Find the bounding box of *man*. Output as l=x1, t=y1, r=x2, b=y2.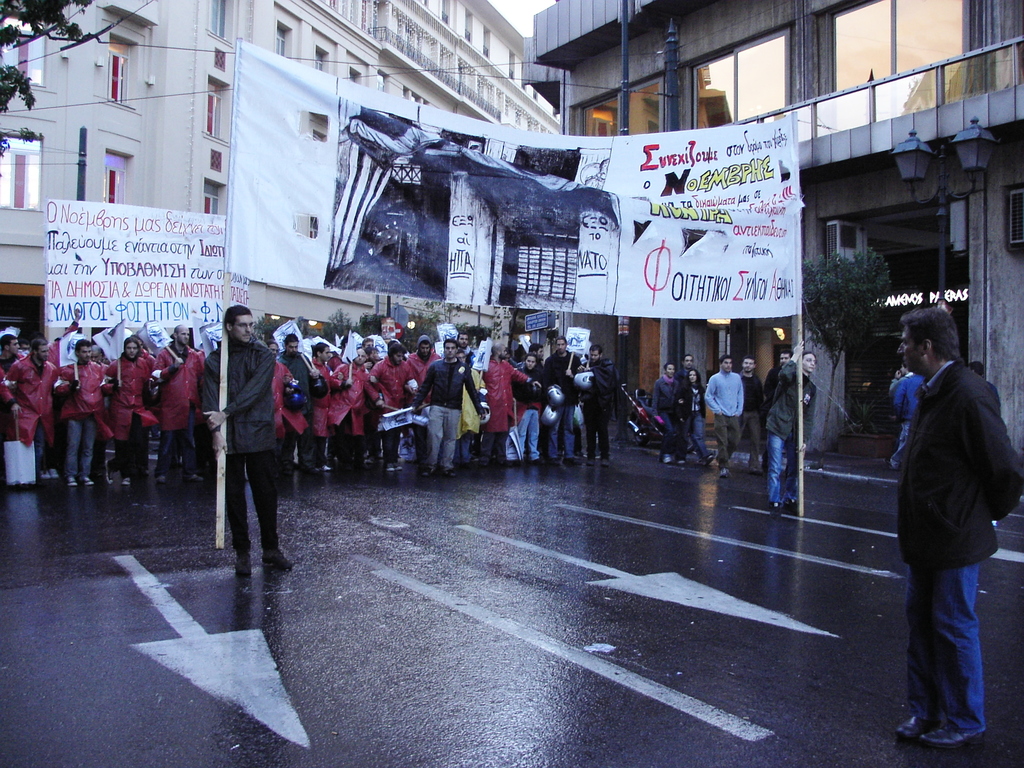
l=564, t=343, r=620, b=468.
